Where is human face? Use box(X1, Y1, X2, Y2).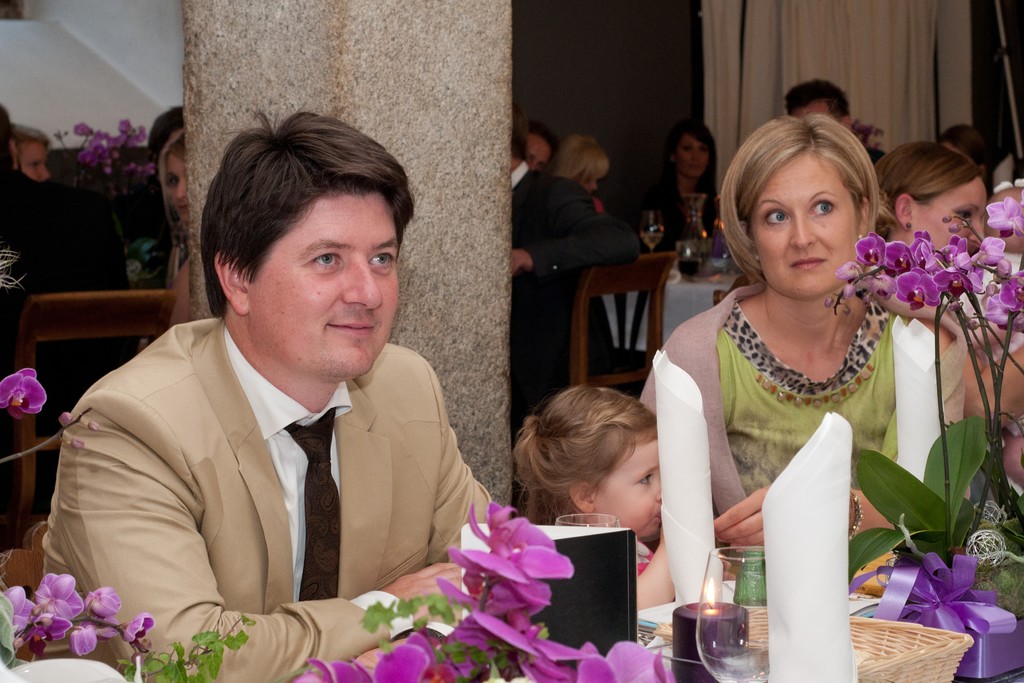
box(917, 181, 986, 256).
